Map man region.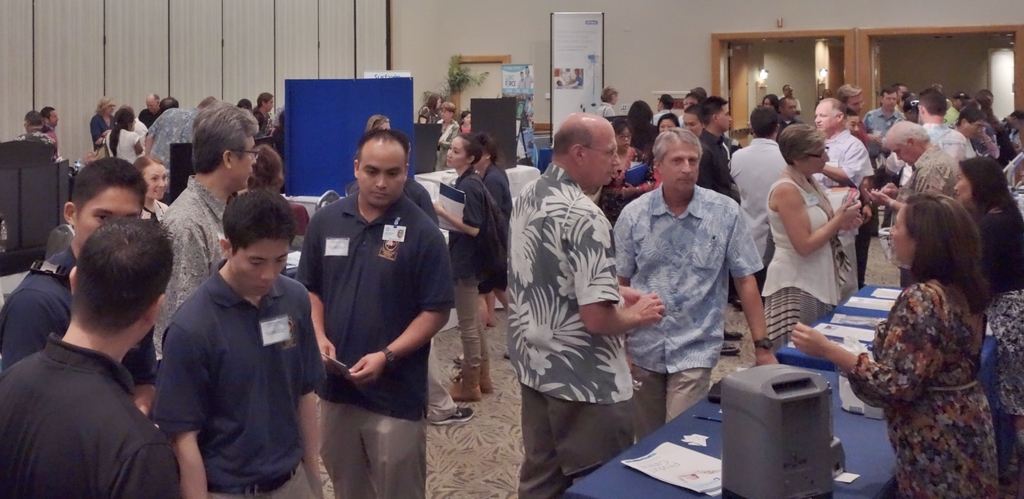
Mapped to box(0, 155, 163, 418).
